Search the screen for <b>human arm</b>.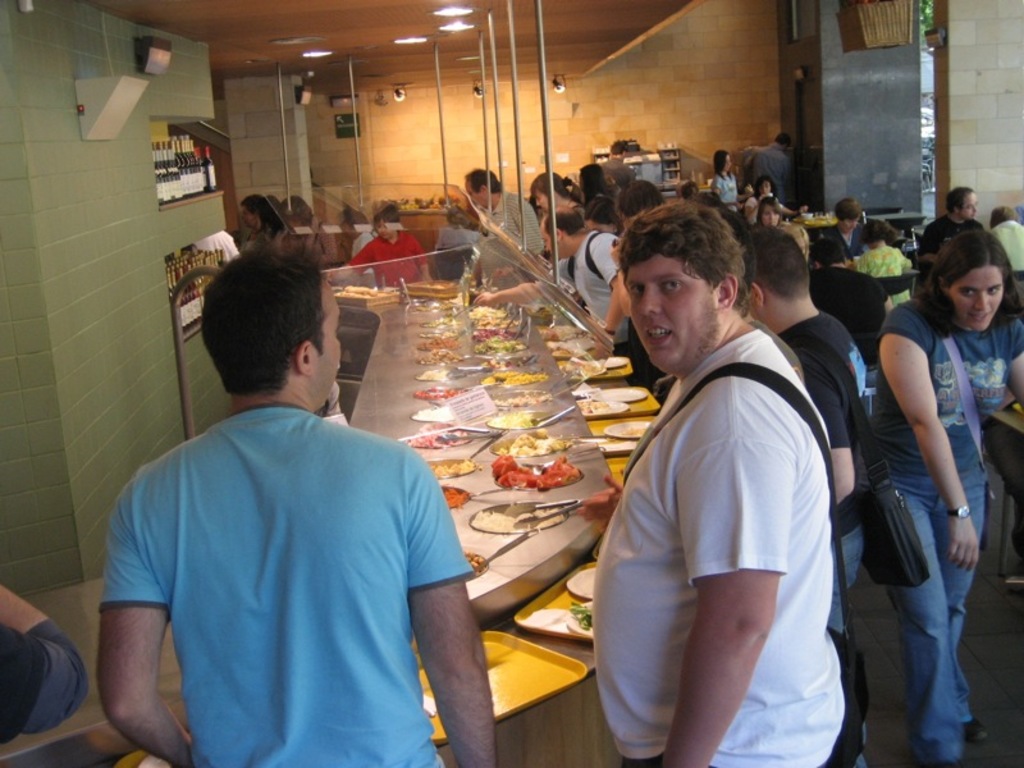
Found at detection(83, 529, 180, 767).
